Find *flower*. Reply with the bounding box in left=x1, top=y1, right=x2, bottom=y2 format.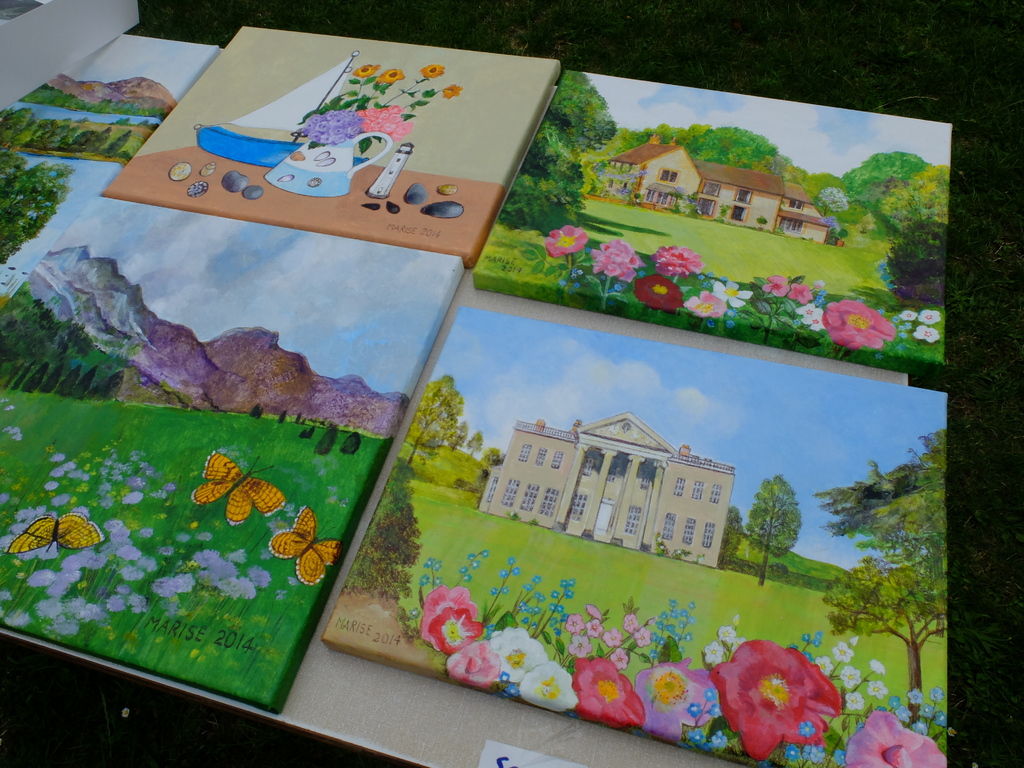
left=514, top=662, right=572, bottom=710.
